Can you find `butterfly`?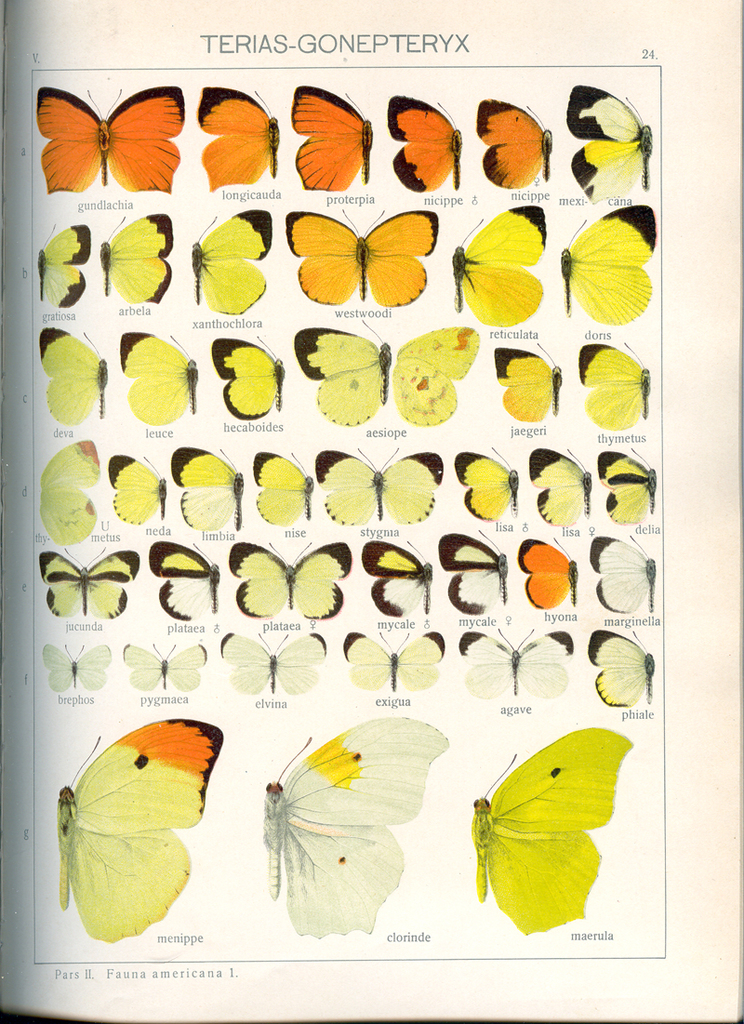
Yes, bounding box: [x1=427, y1=525, x2=517, y2=609].
